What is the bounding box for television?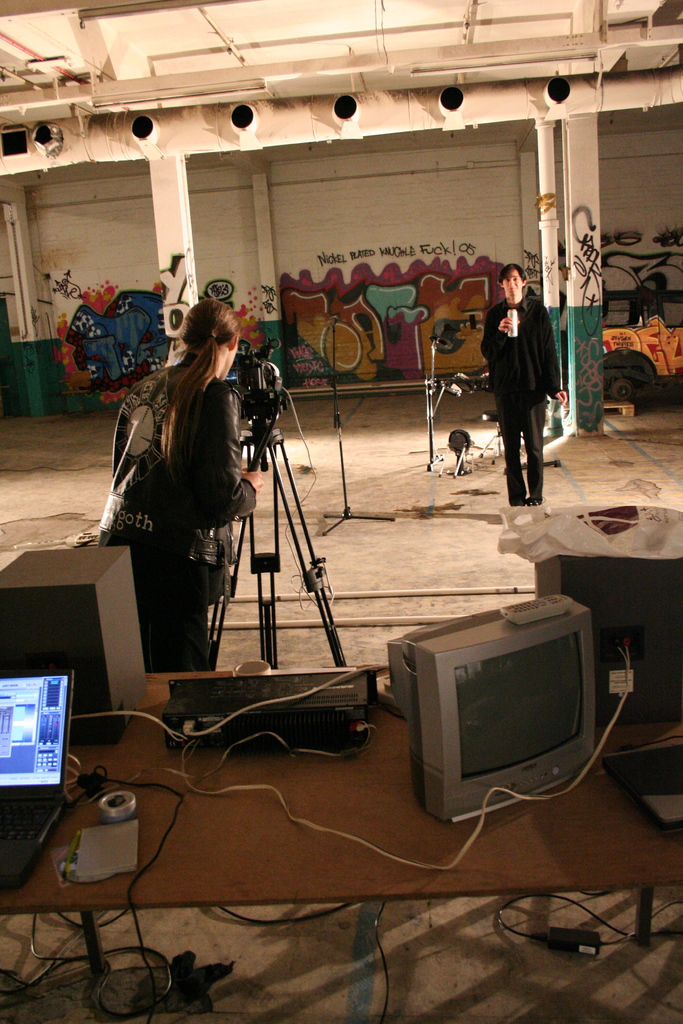
{"x1": 381, "y1": 601, "x2": 605, "y2": 829}.
